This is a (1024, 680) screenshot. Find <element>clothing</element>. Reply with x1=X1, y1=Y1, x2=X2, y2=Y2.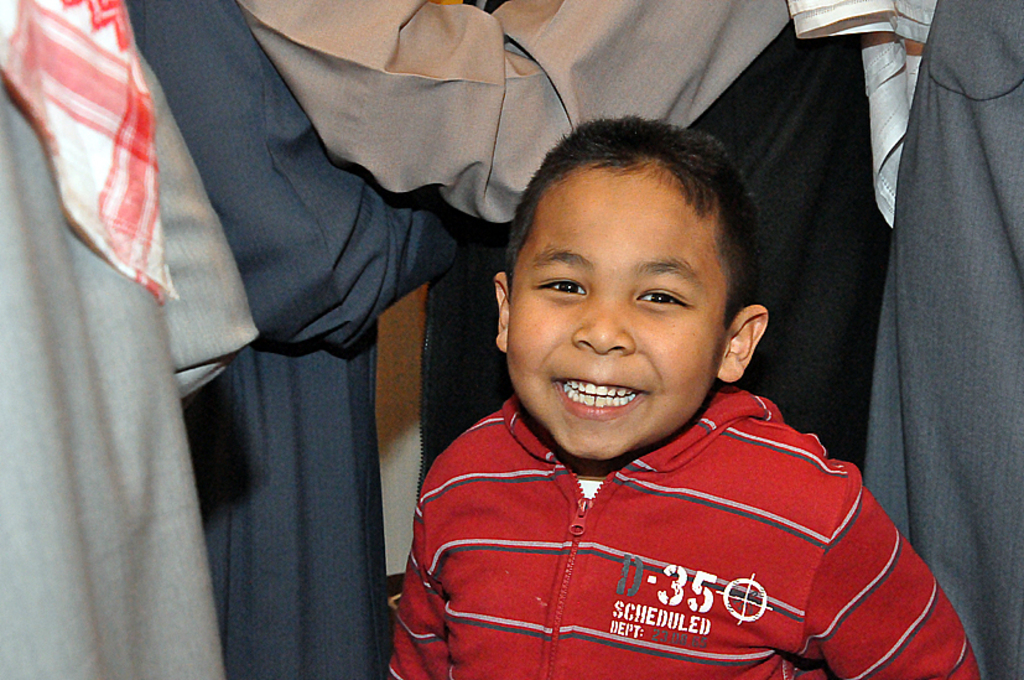
x1=380, y1=355, x2=951, y2=664.
